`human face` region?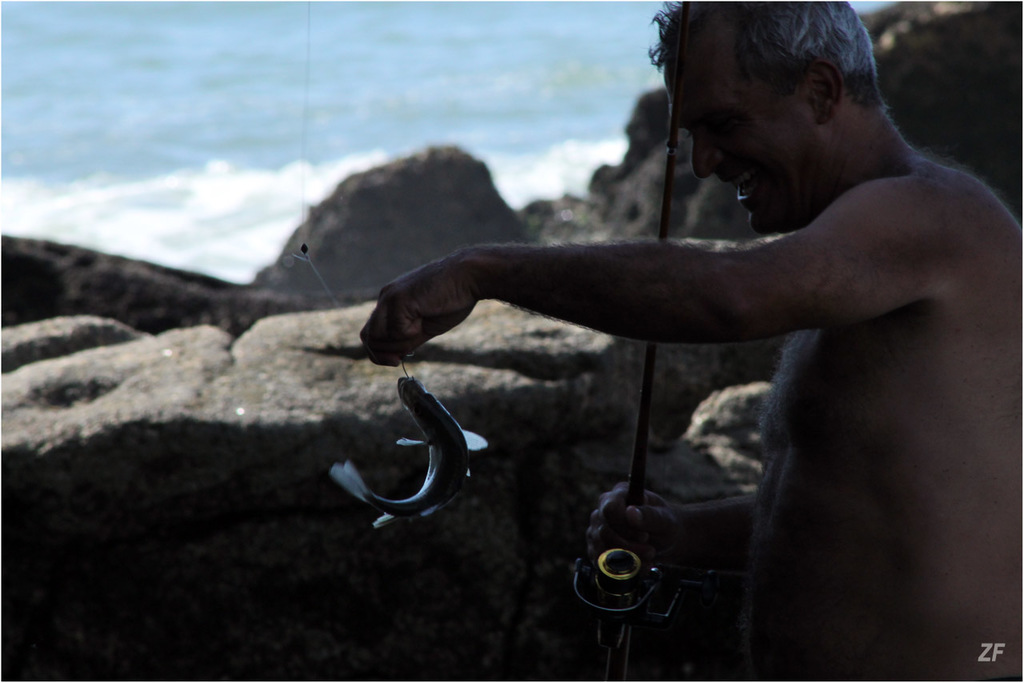
665 38 820 235
